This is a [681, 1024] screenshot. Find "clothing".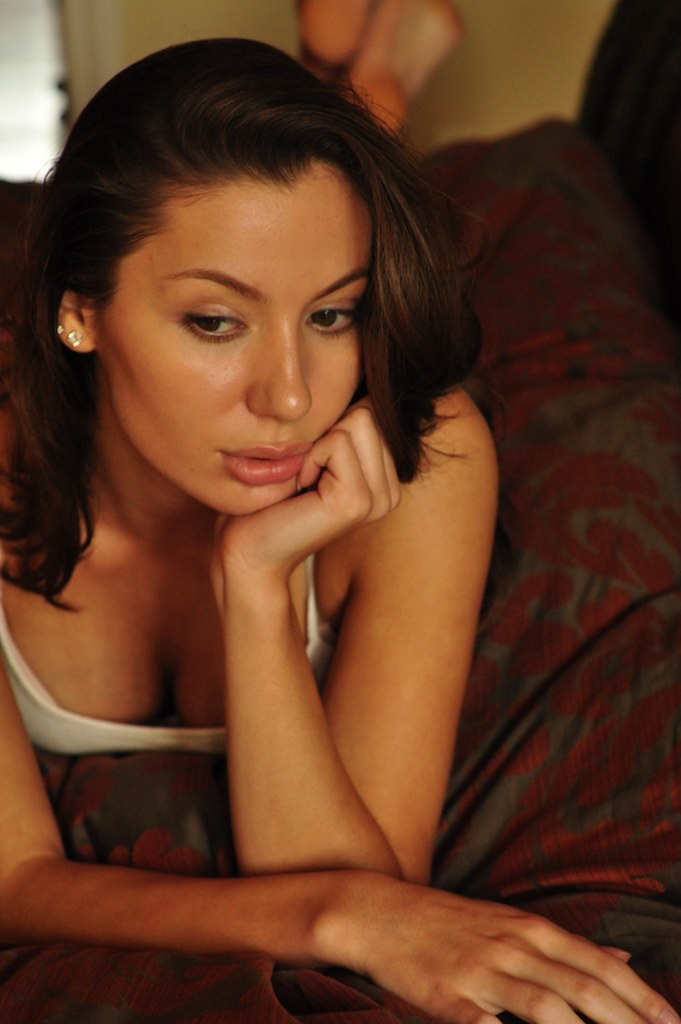
Bounding box: (left=0, top=552, right=338, bottom=750).
